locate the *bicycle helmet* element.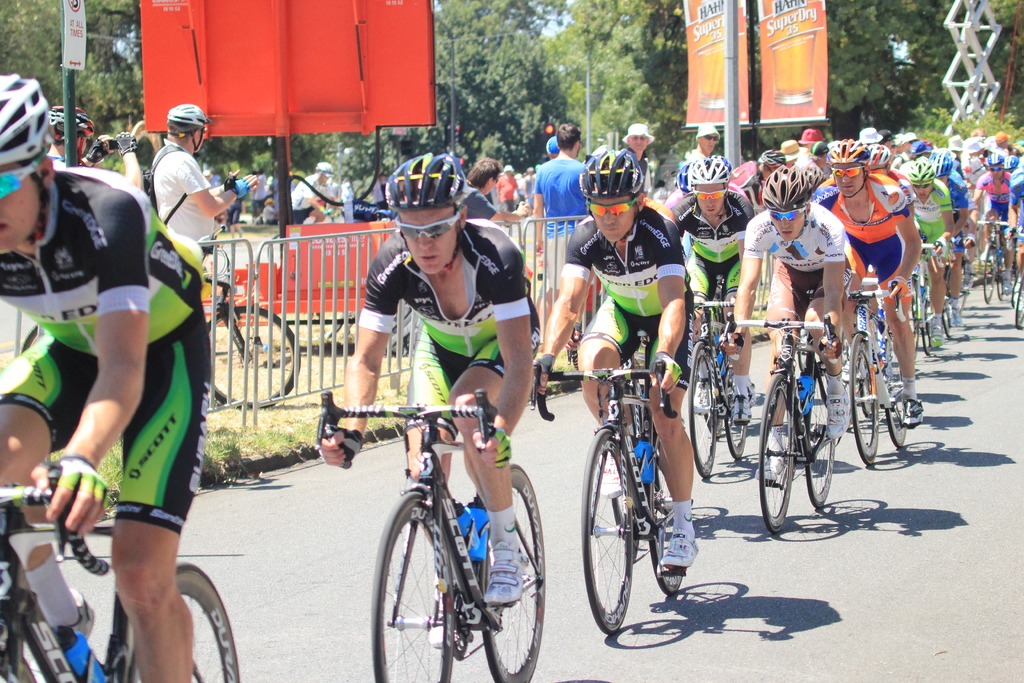
Element bbox: BBox(863, 144, 884, 179).
